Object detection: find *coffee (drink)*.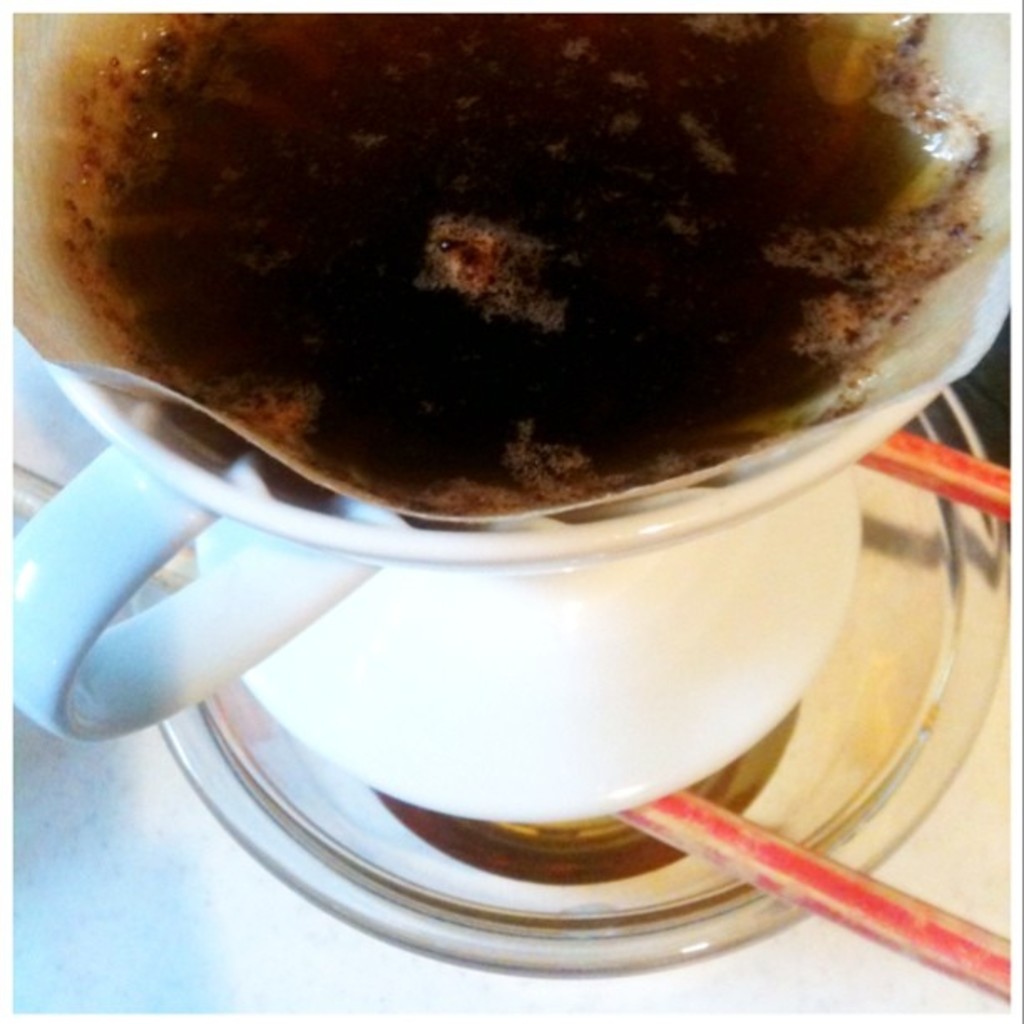
bbox=[28, 13, 1001, 525].
